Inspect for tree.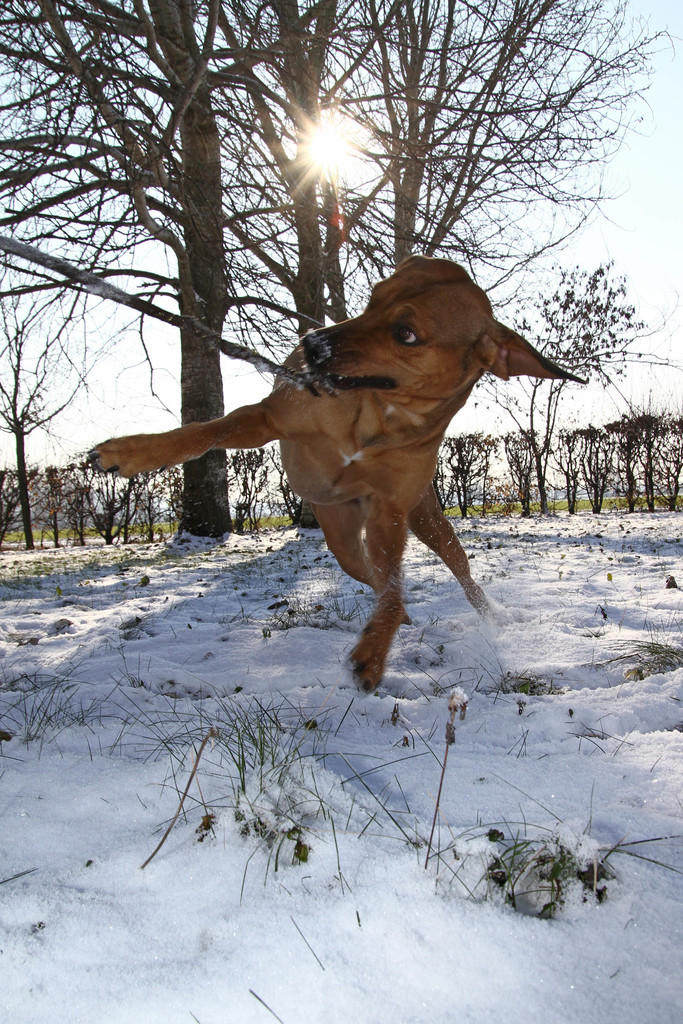
Inspection: pyautogui.locateOnScreen(484, 261, 668, 531).
